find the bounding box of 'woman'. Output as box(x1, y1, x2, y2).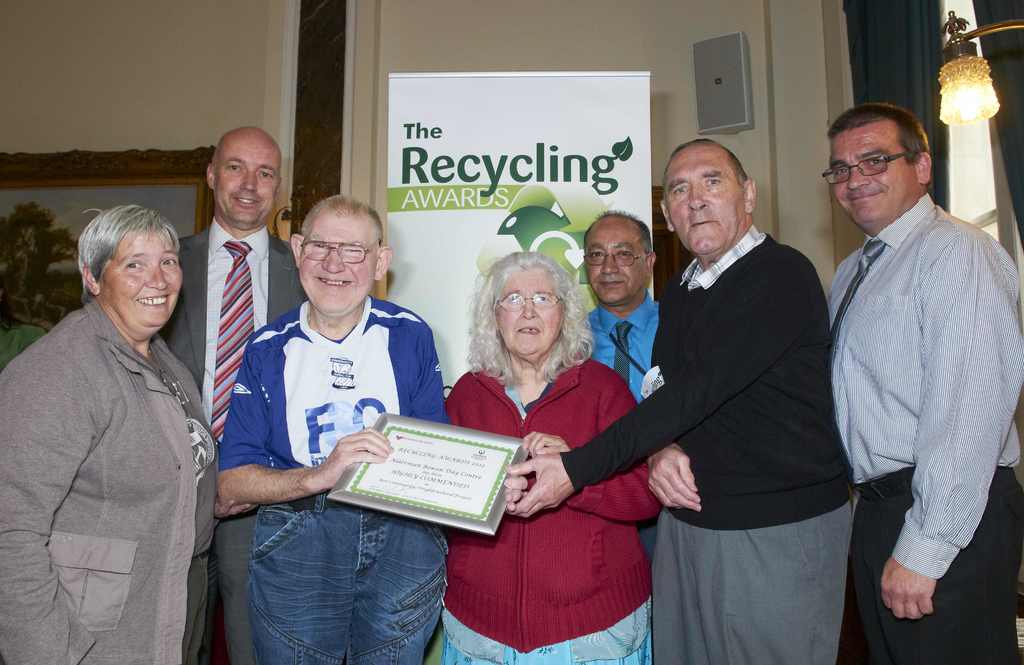
box(436, 257, 665, 664).
